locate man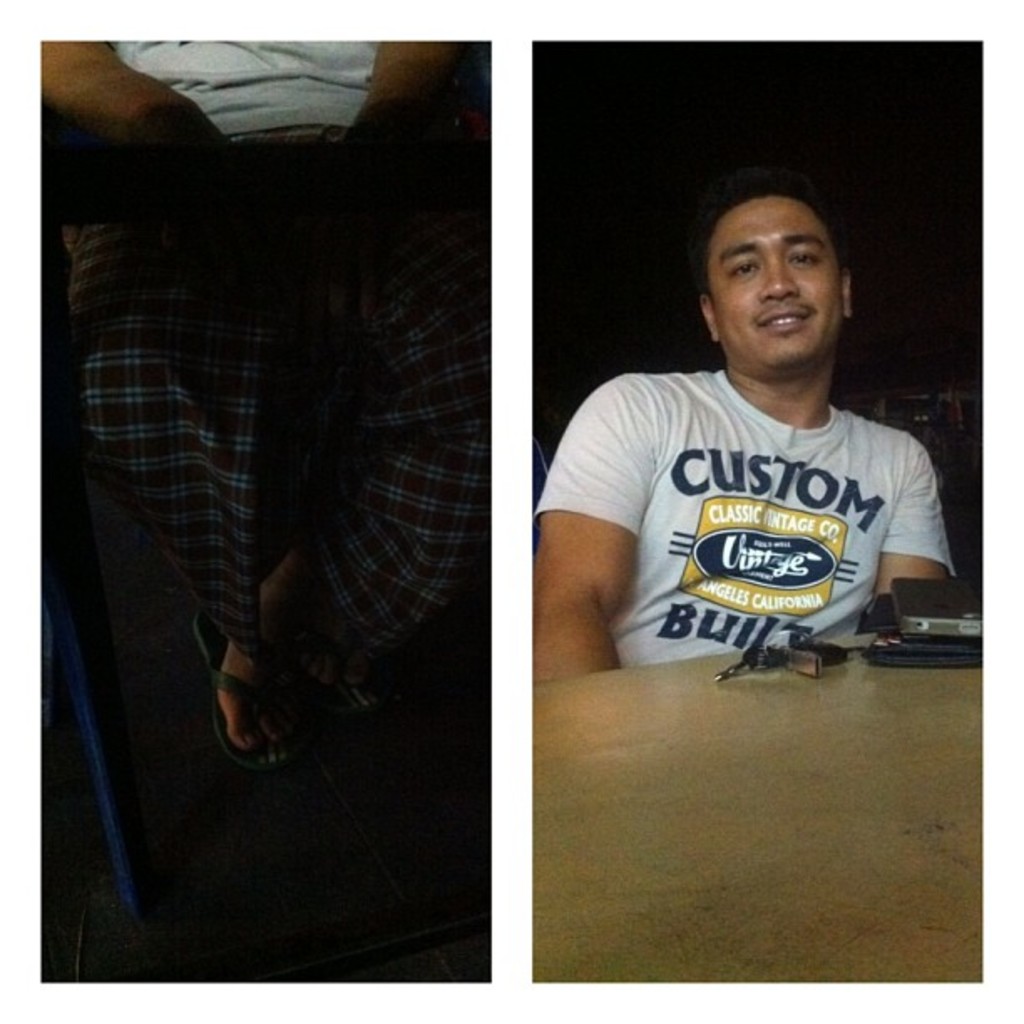
[520,182,959,684]
